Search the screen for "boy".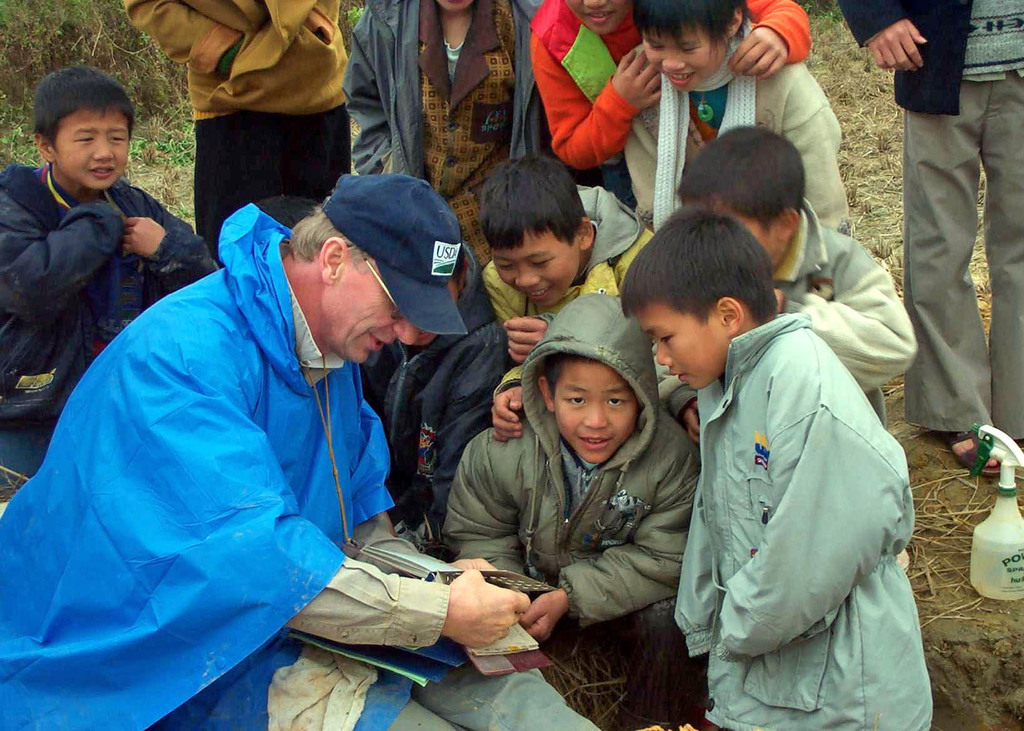
Found at (465, 165, 689, 446).
